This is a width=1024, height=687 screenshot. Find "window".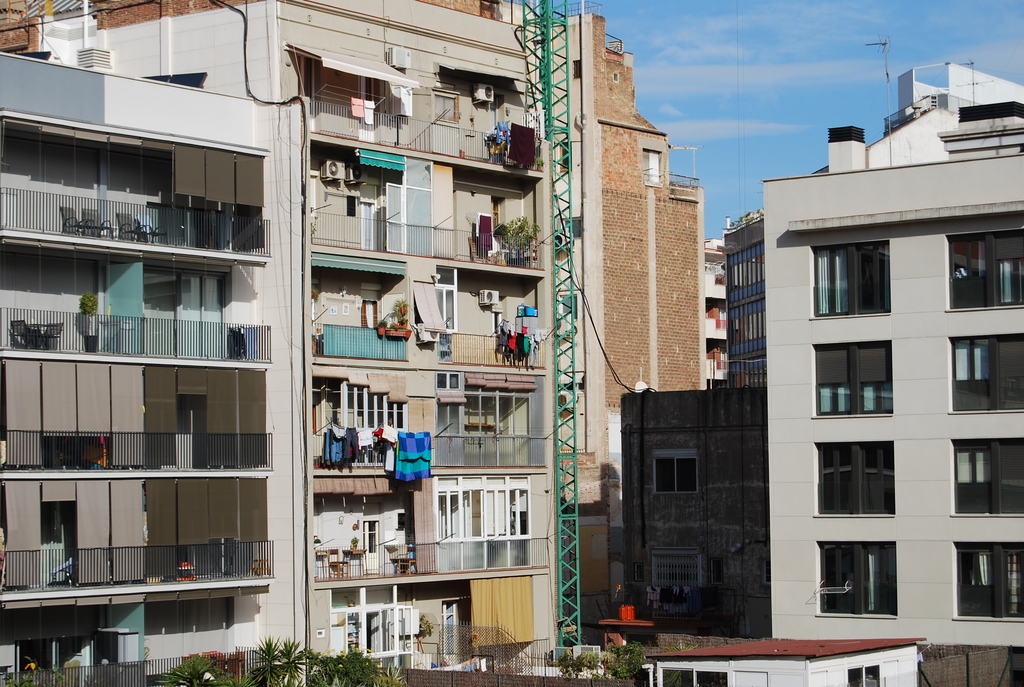
Bounding box: locate(656, 664, 729, 686).
